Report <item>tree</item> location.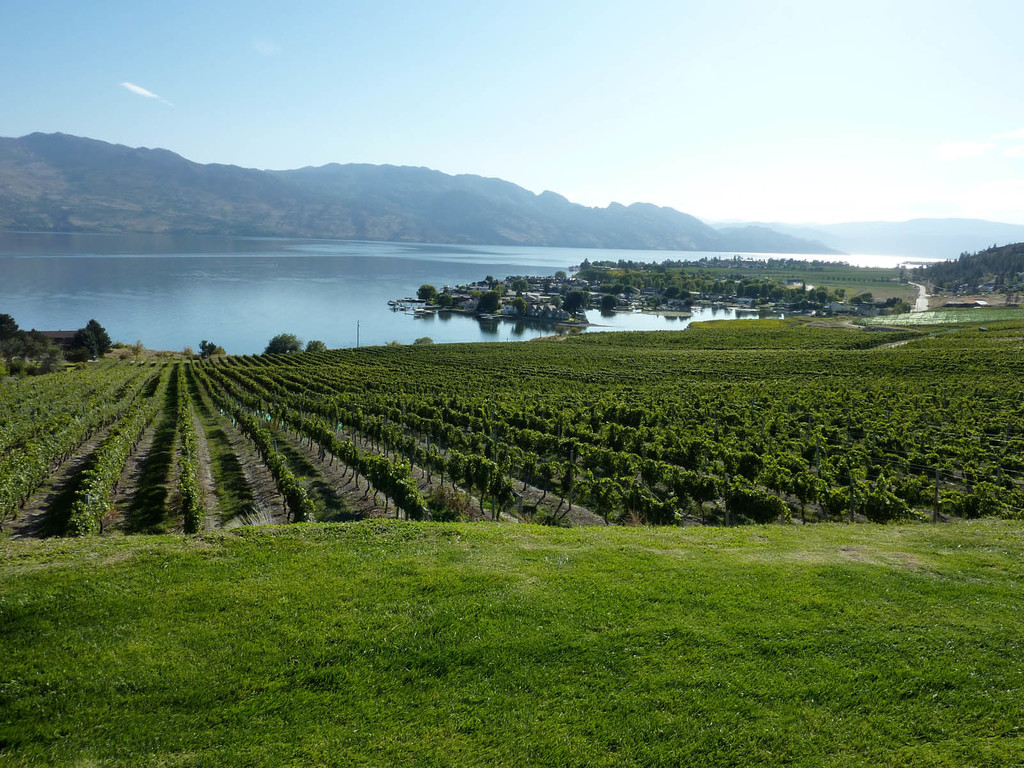
Report: (263,335,294,351).
